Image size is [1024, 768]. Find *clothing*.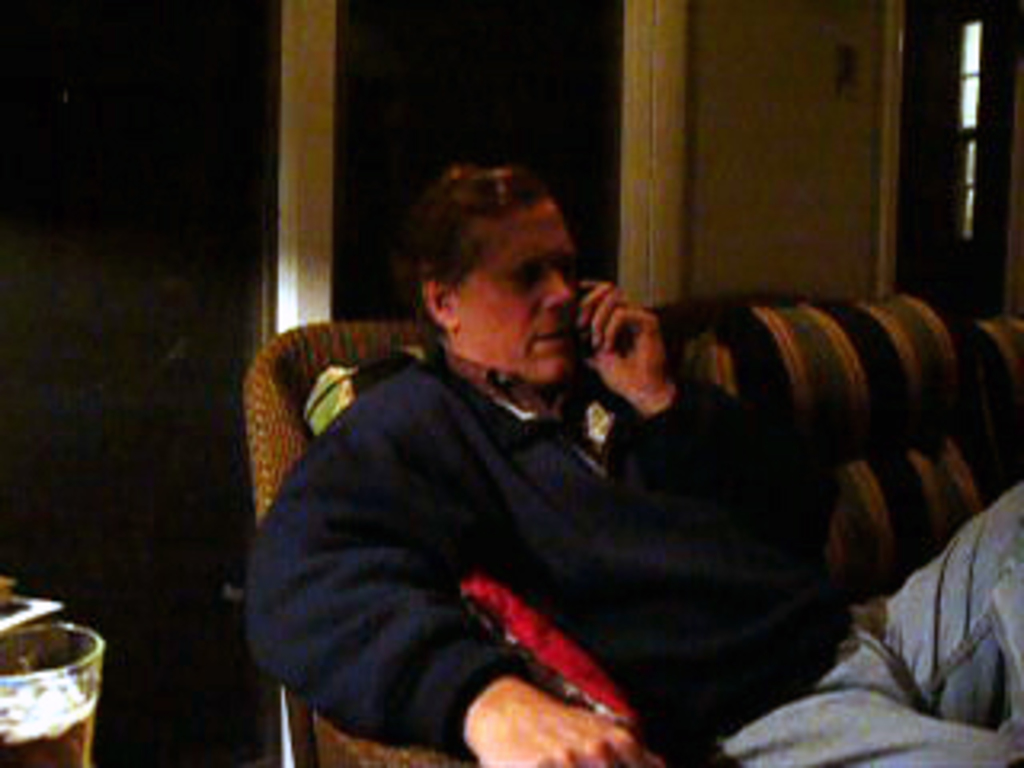
[243, 333, 1021, 765].
